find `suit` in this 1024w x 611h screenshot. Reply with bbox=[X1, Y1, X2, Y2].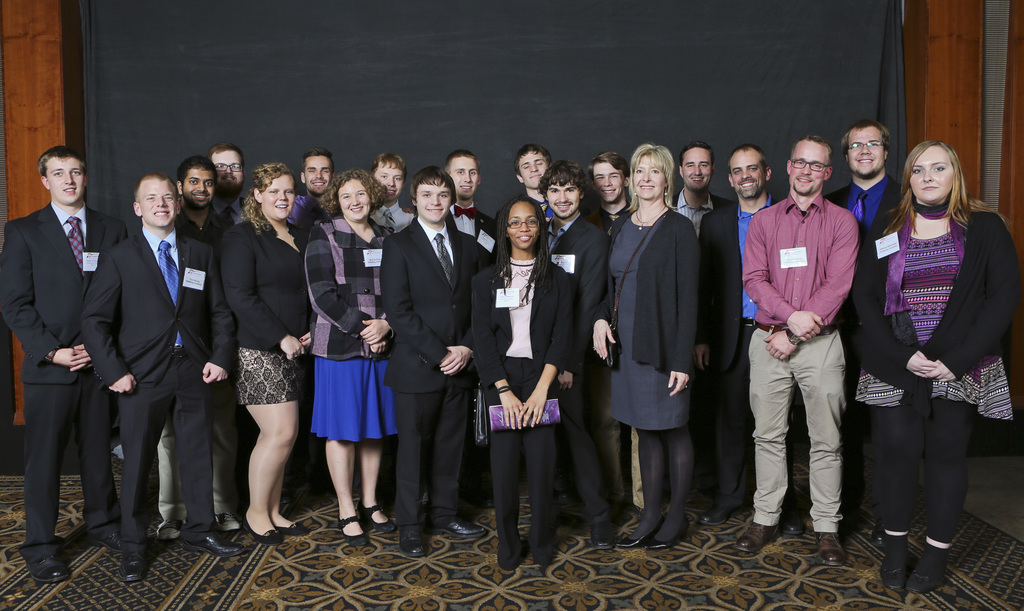
bbox=[218, 211, 314, 354].
